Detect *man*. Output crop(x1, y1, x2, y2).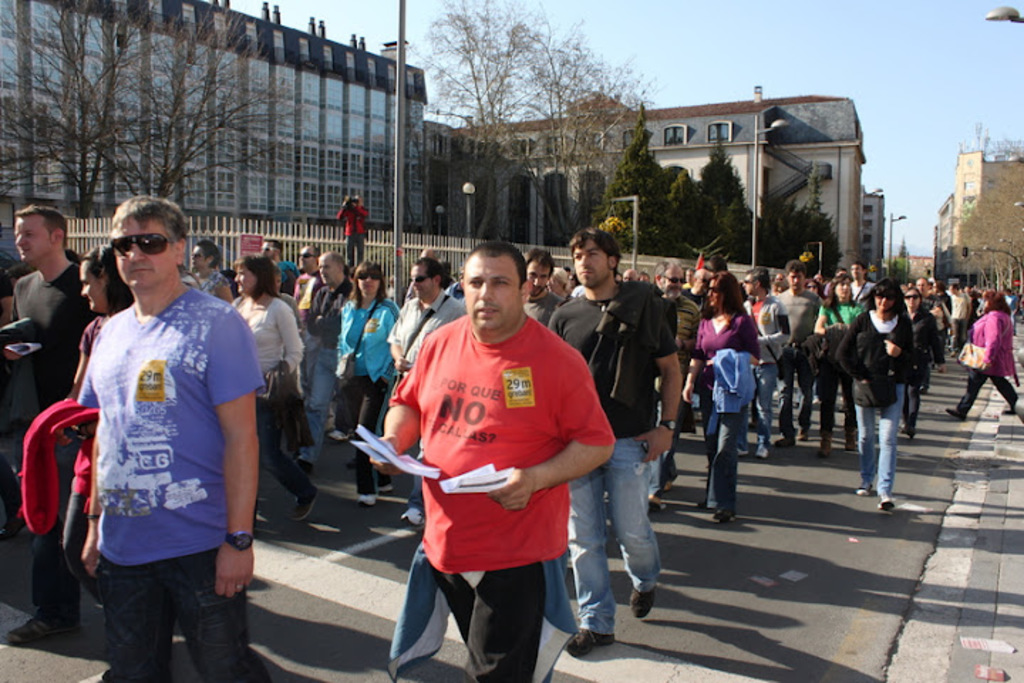
crop(73, 194, 265, 682).
